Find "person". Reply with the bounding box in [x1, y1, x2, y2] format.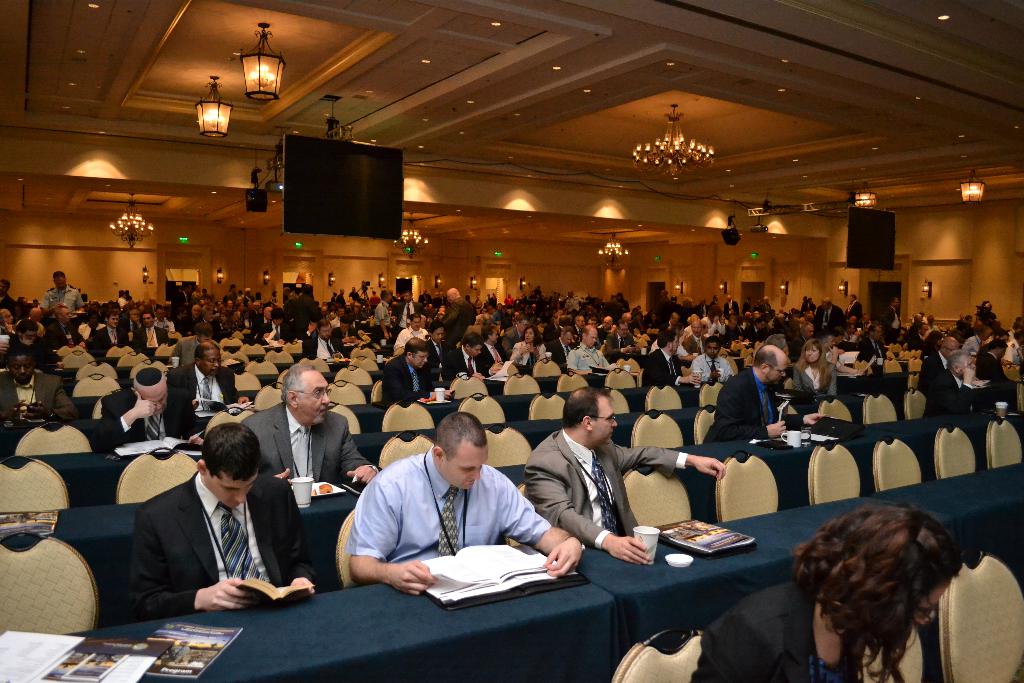
[884, 297, 902, 343].
